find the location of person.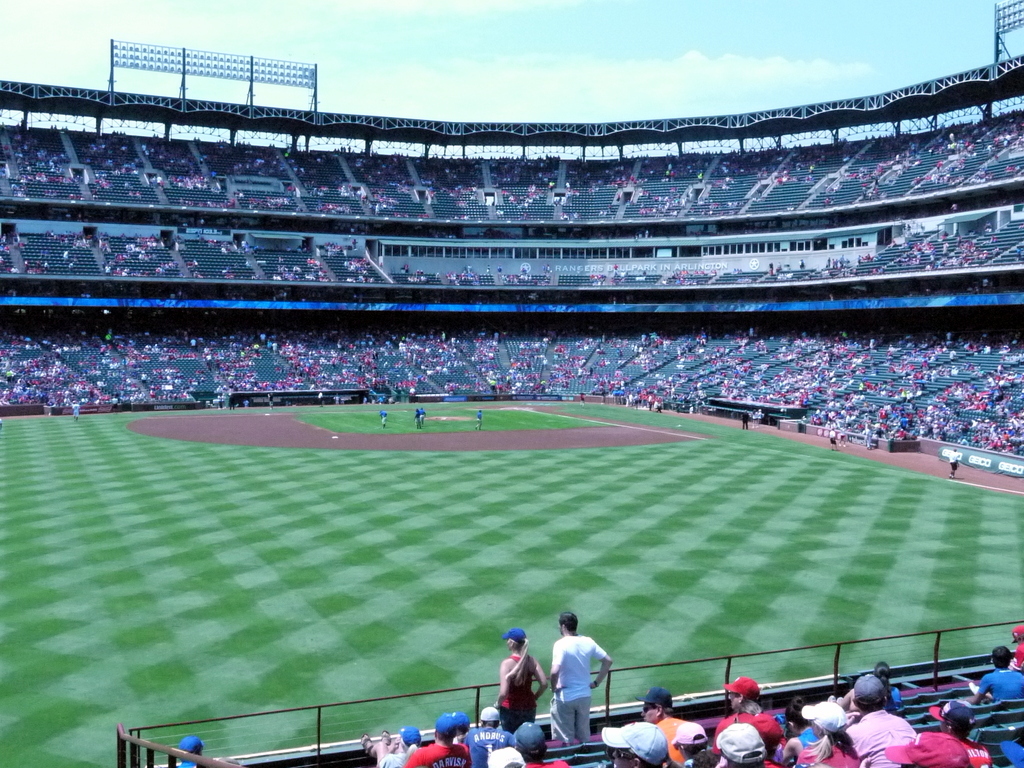
Location: (left=895, top=719, right=994, bottom=767).
